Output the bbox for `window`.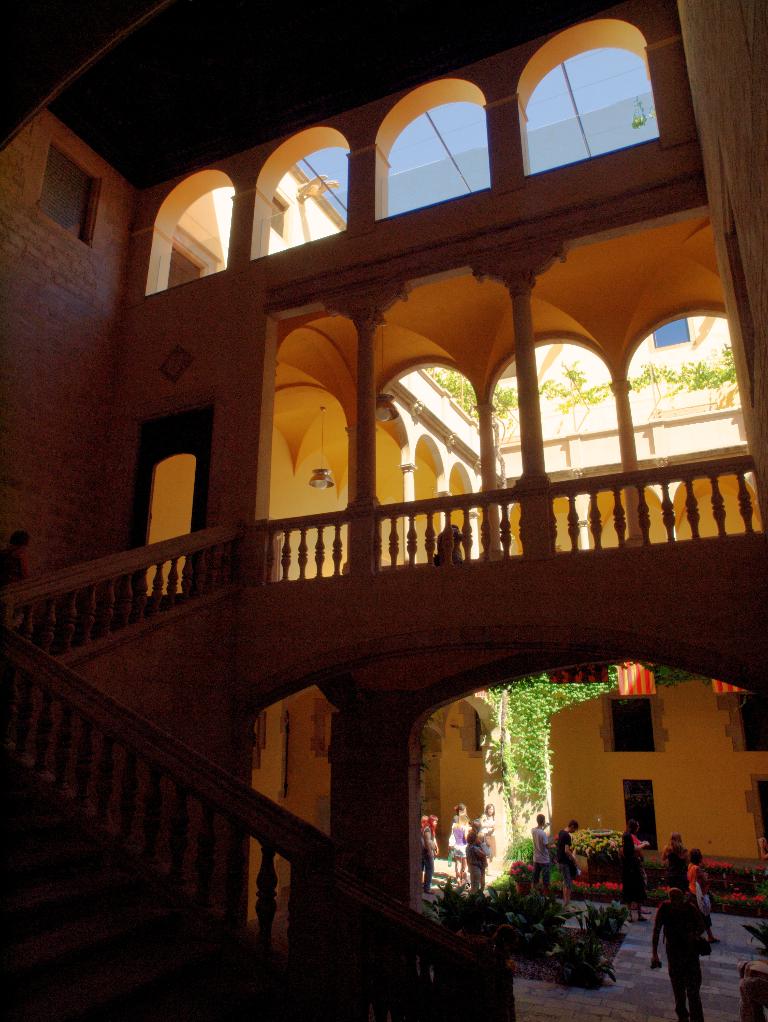
bbox=[744, 775, 767, 858].
